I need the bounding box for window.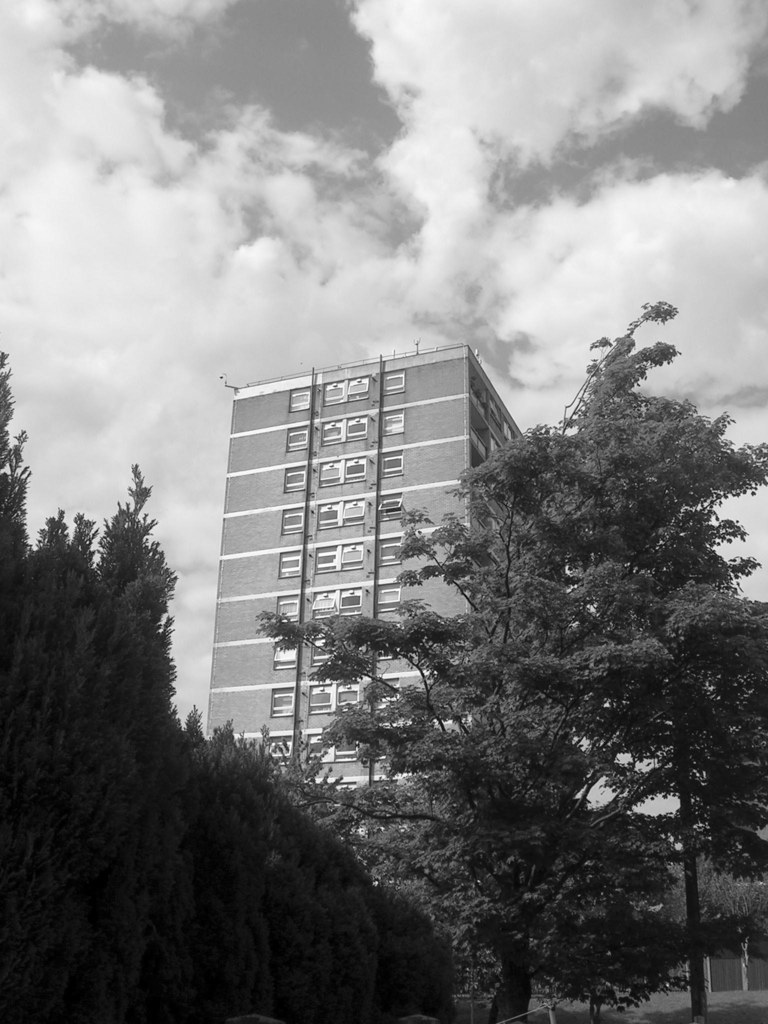
Here it is: box(311, 680, 328, 714).
